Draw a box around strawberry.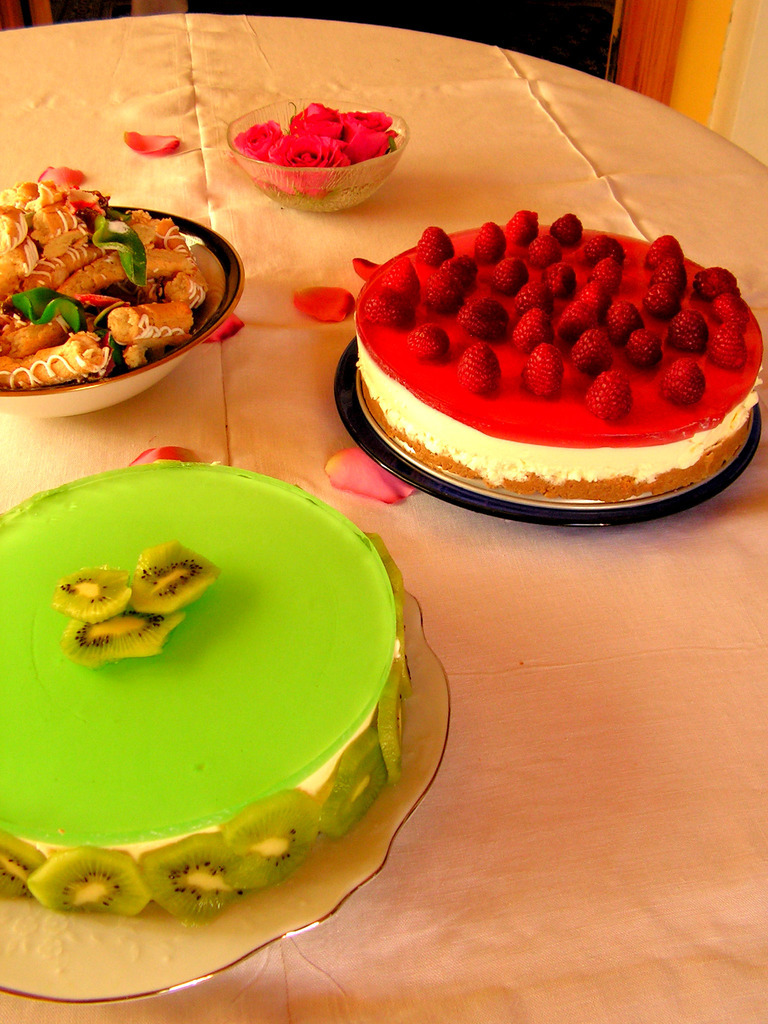
locate(413, 223, 452, 266).
